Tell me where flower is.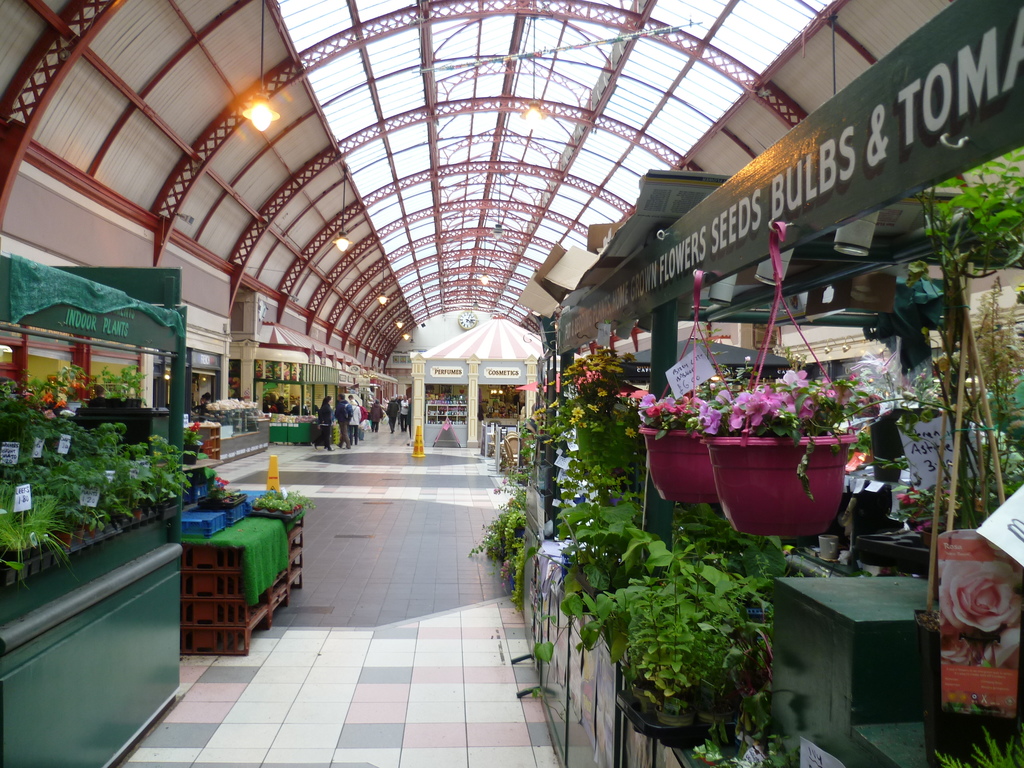
flower is at crop(214, 475, 226, 495).
